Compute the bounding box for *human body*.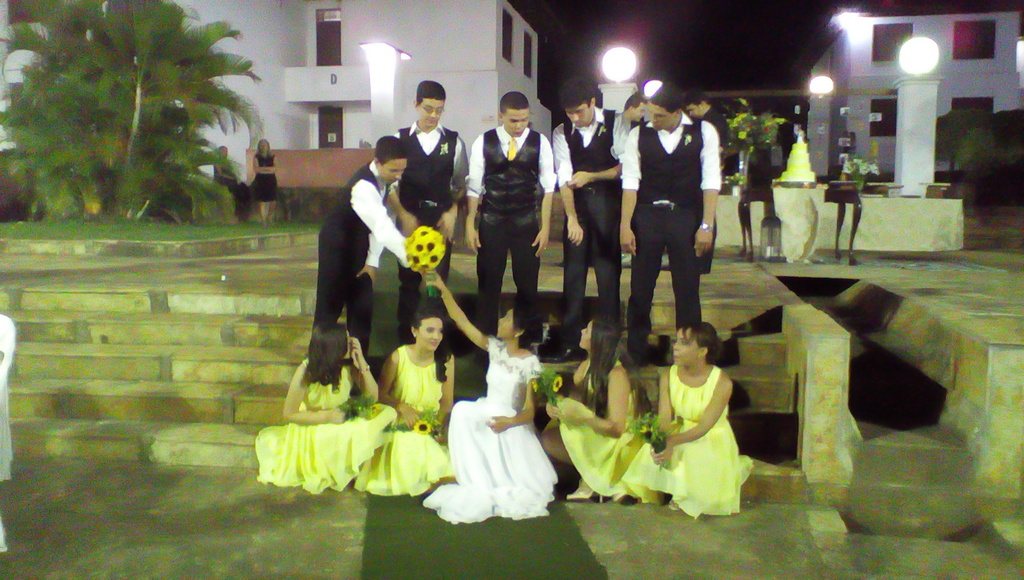
391 117 470 337.
